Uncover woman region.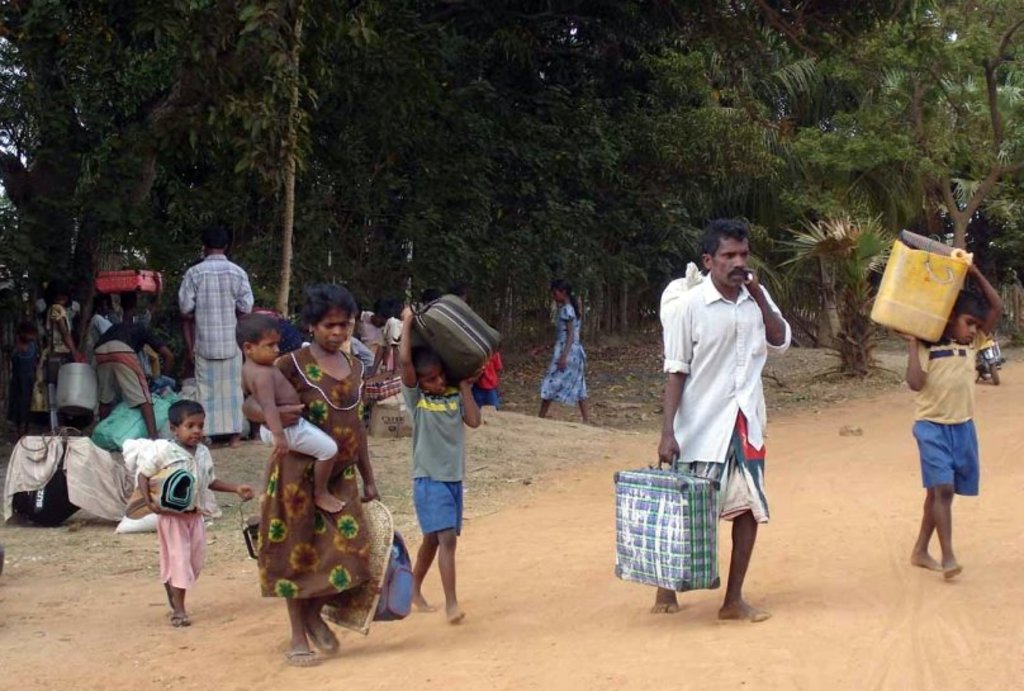
Uncovered: bbox=[236, 281, 369, 671].
